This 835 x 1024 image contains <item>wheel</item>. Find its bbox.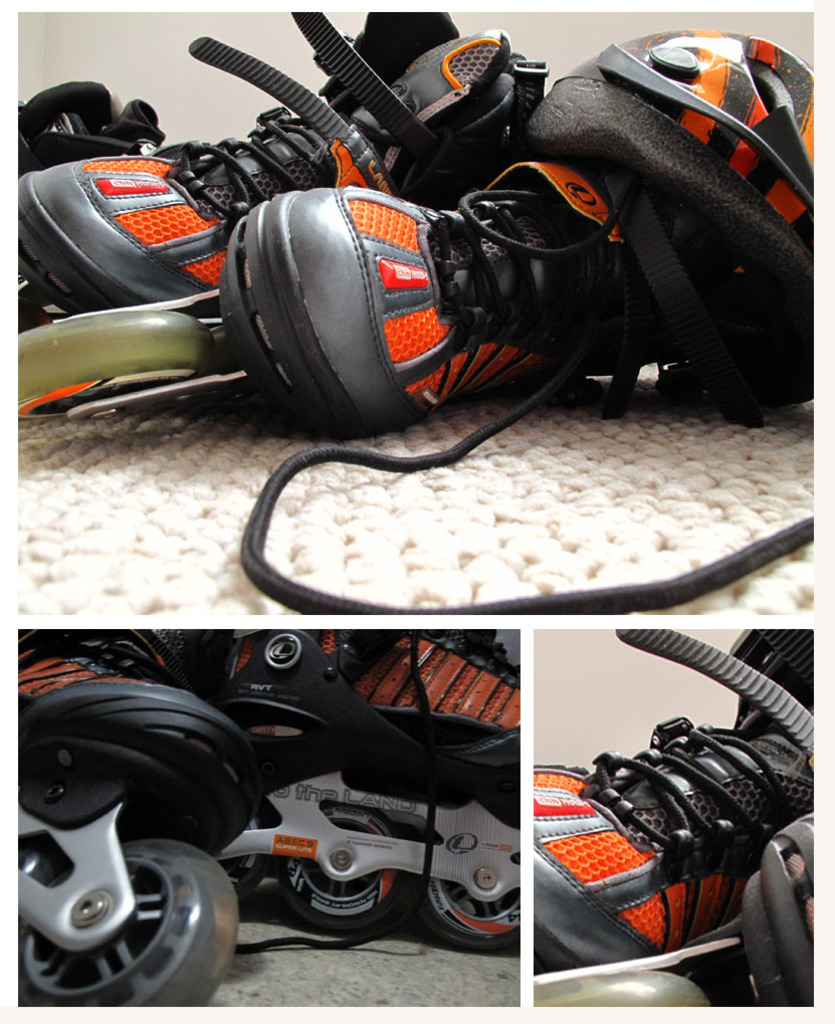
left=16, top=849, right=230, bottom=1012.
